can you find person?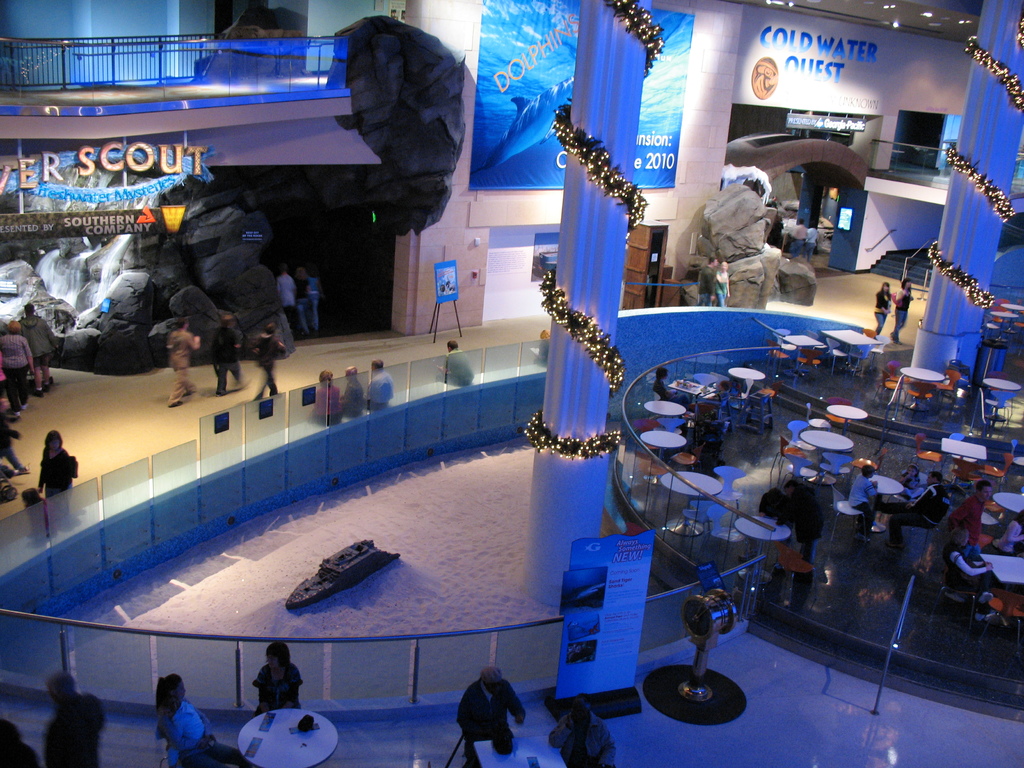
Yes, bounding box: detection(867, 278, 895, 335).
